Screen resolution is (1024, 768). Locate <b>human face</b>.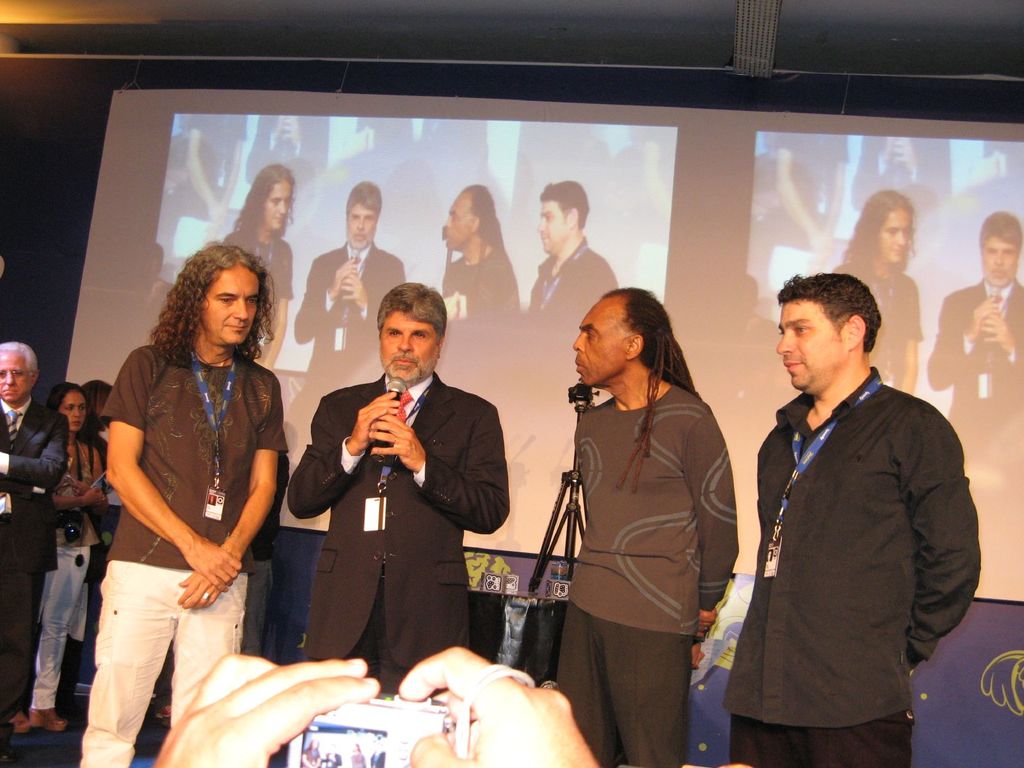
(350, 207, 378, 249).
